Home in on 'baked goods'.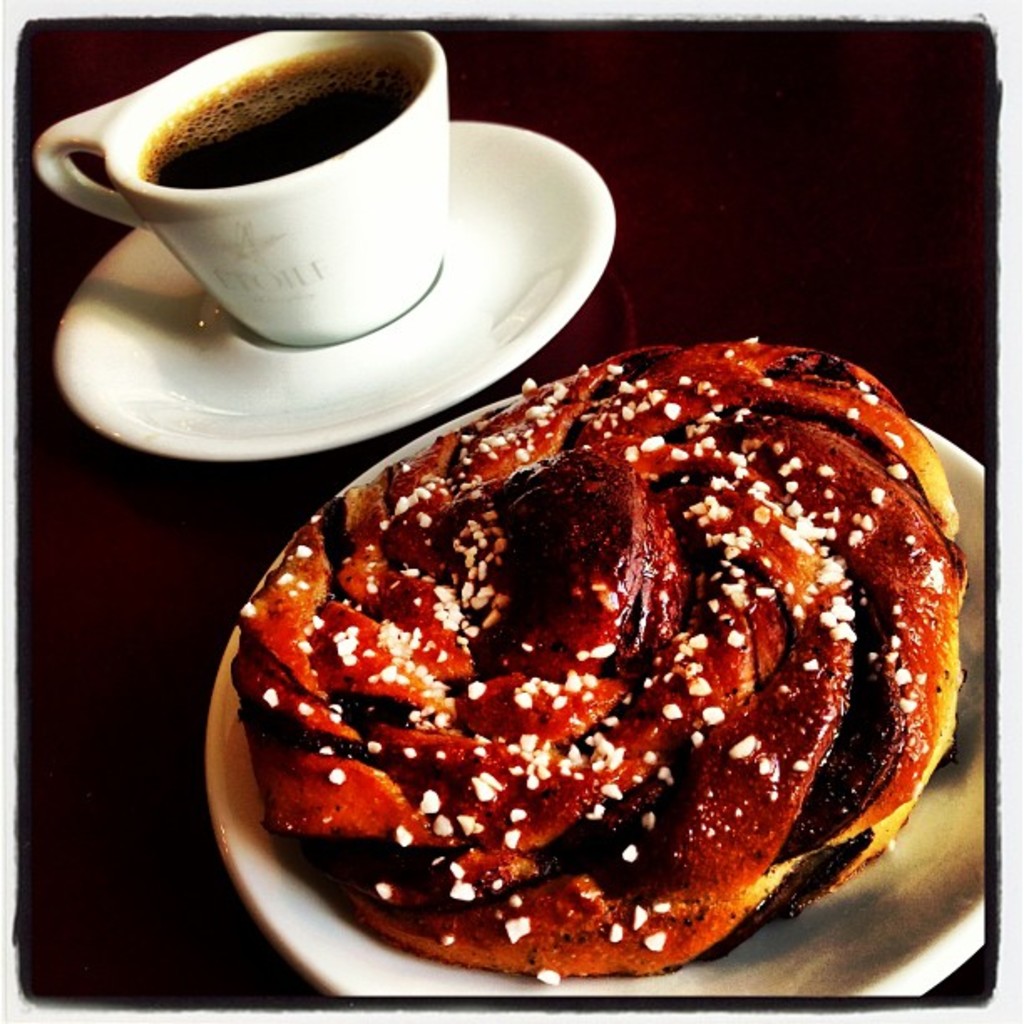
Homed in at bbox=[264, 375, 987, 986].
